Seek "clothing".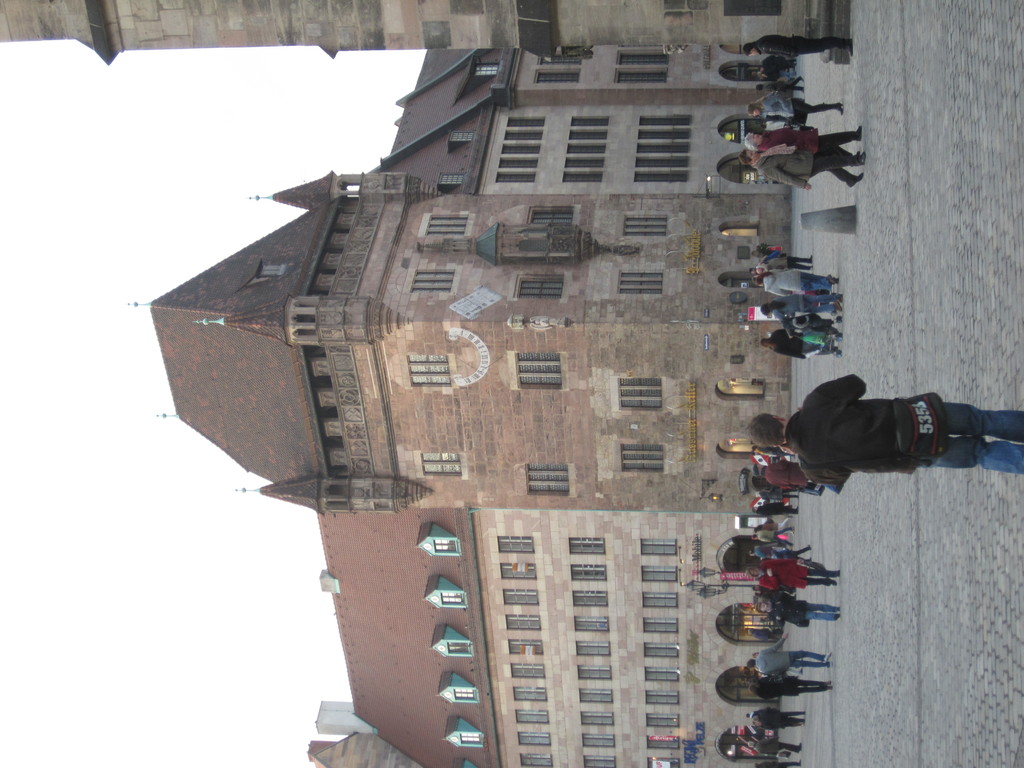
locate(784, 595, 803, 622).
